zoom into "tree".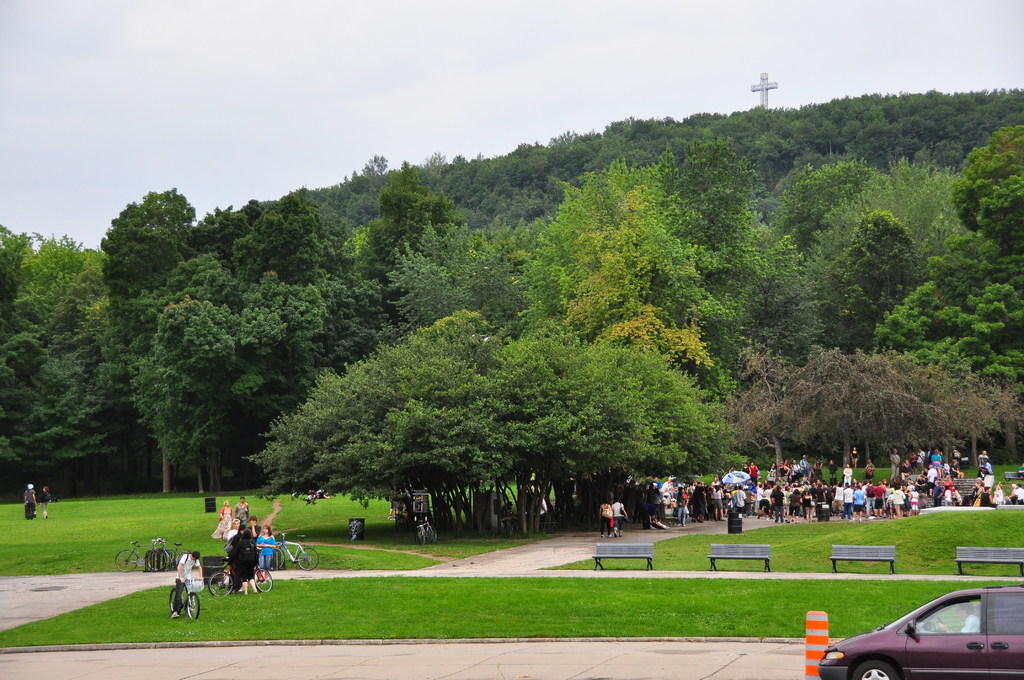
Zoom target: (x1=445, y1=250, x2=533, y2=339).
